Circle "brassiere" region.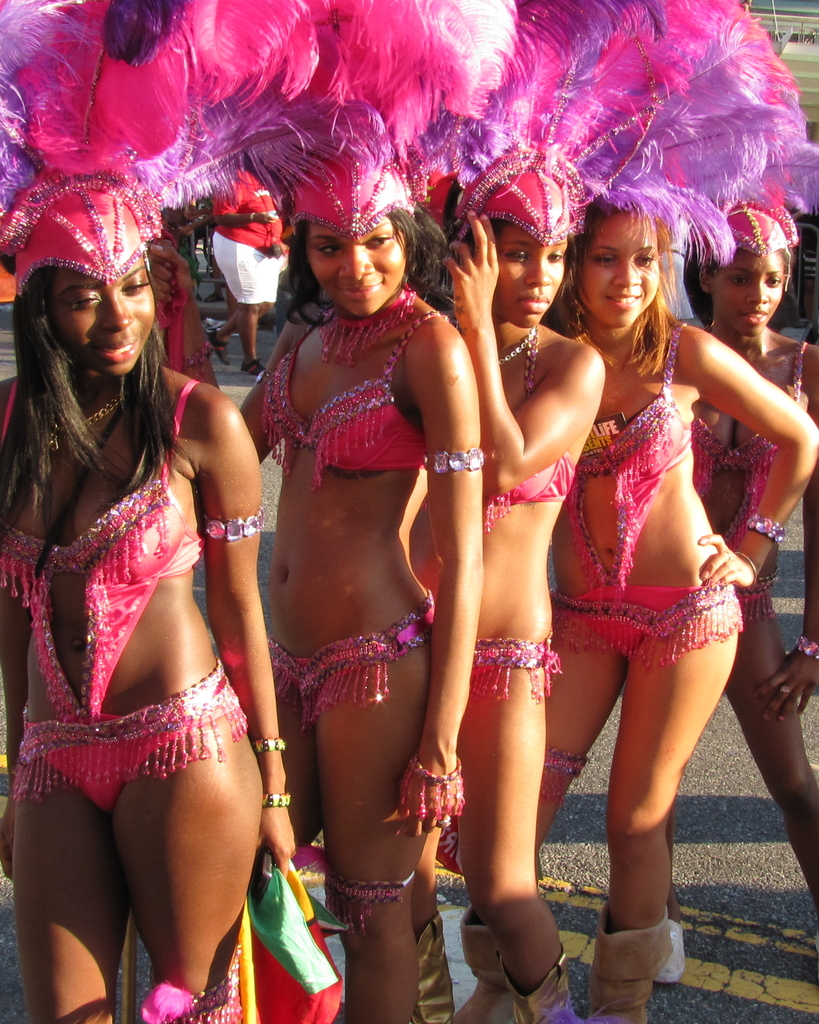
Region: detection(0, 364, 193, 732).
